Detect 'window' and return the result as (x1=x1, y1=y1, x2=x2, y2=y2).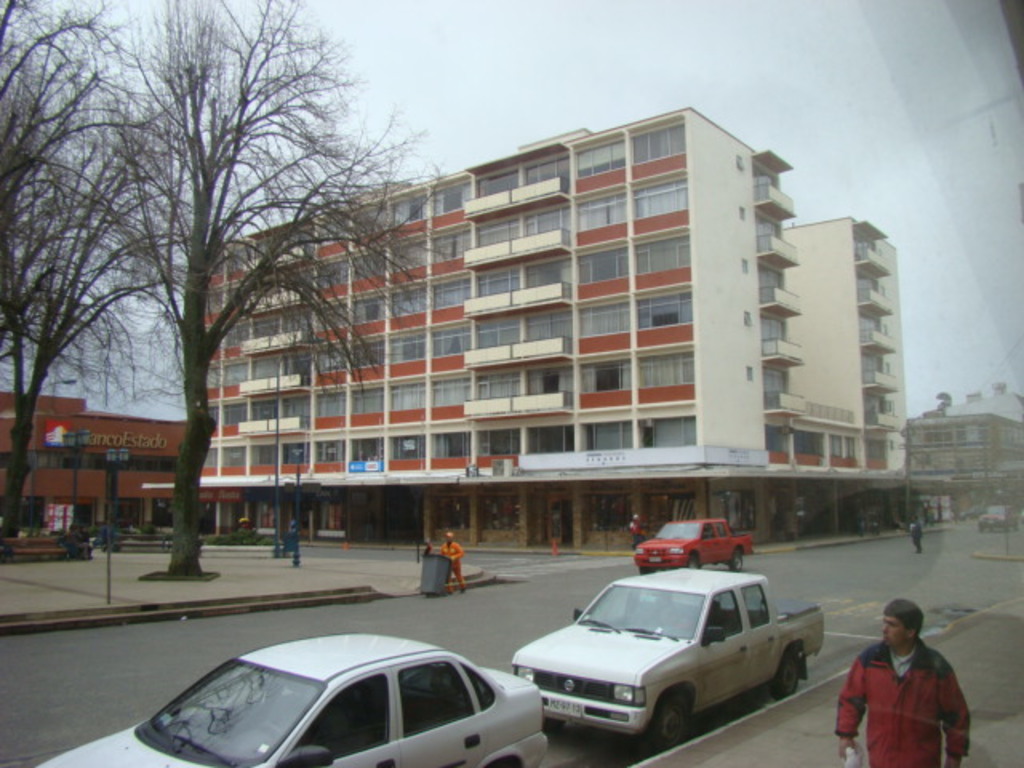
(x1=402, y1=664, x2=480, y2=734).
